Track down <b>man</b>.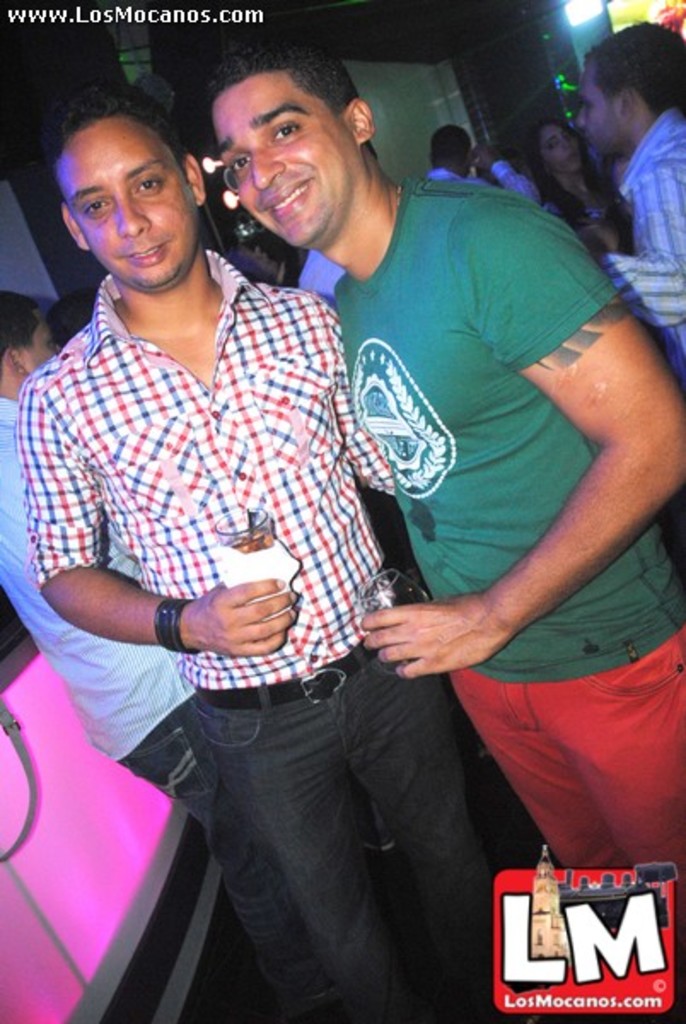
Tracked to left=592, top=12, right=684, bottom=391.
